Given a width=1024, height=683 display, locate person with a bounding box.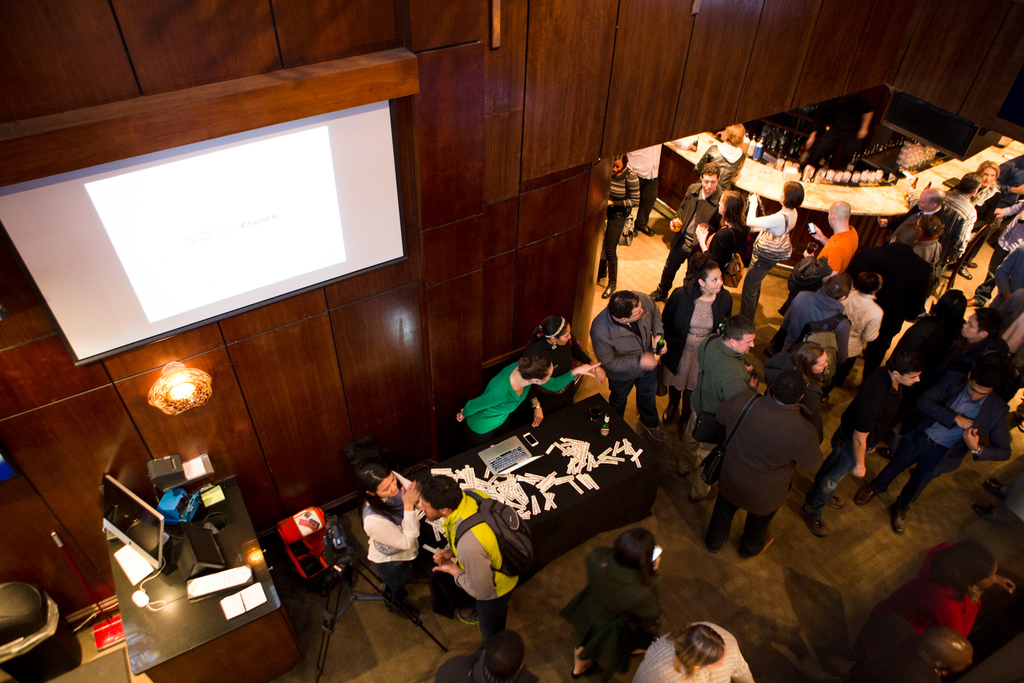
Located: locate(342, 441, 426, 629).
